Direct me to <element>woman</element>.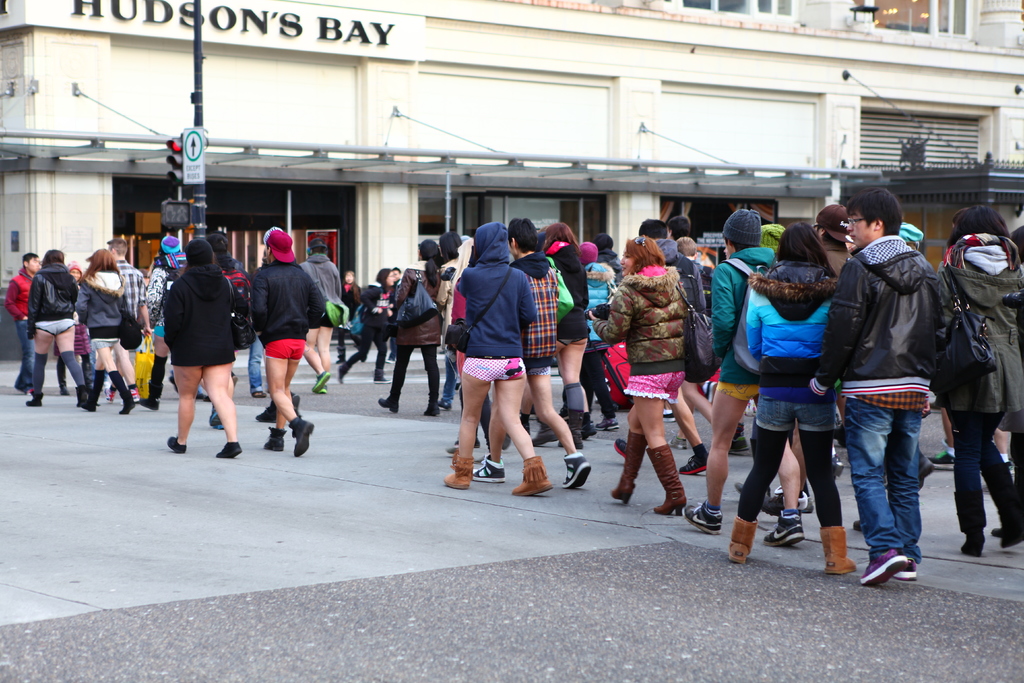
Direction: crop(442, 222, 557, 499).
